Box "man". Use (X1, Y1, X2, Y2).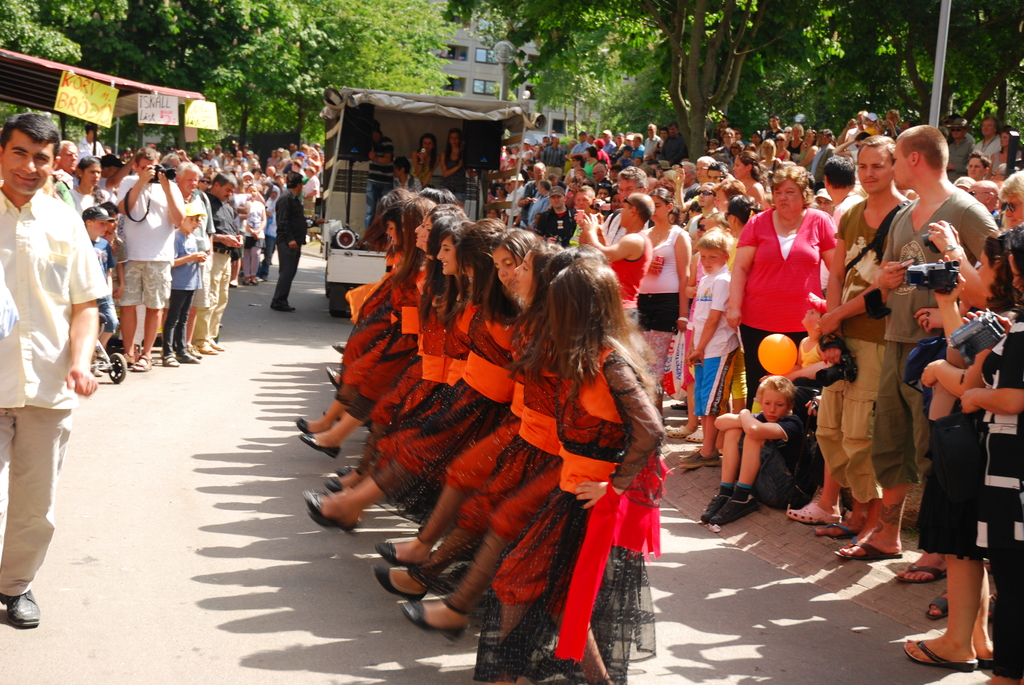
(77, 122, 105, 162).
